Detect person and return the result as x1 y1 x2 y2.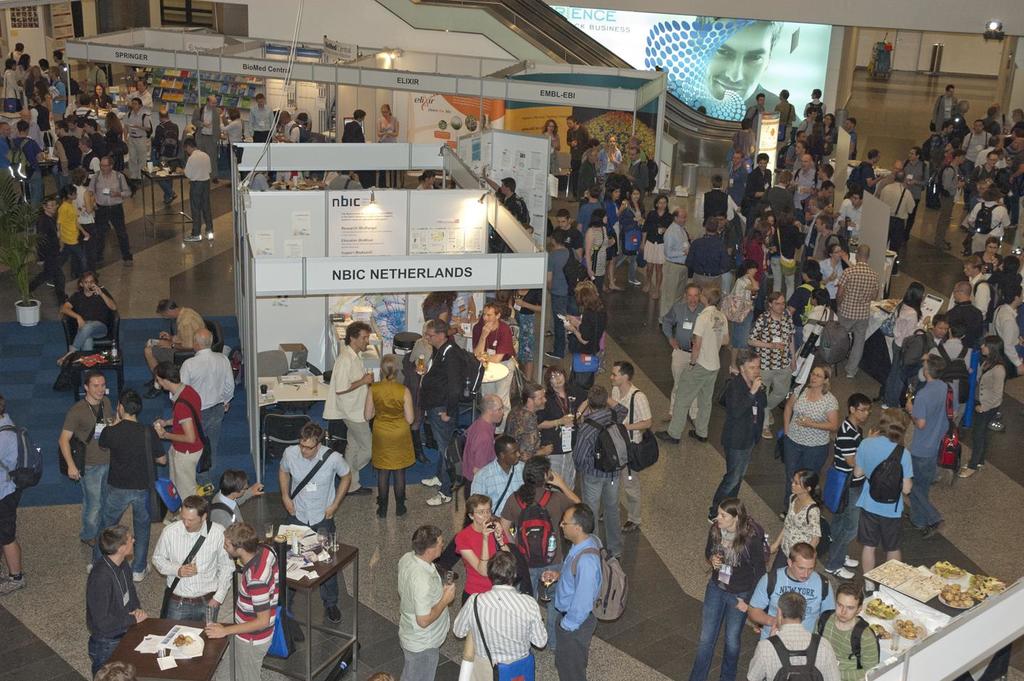
573 384 628 559.
